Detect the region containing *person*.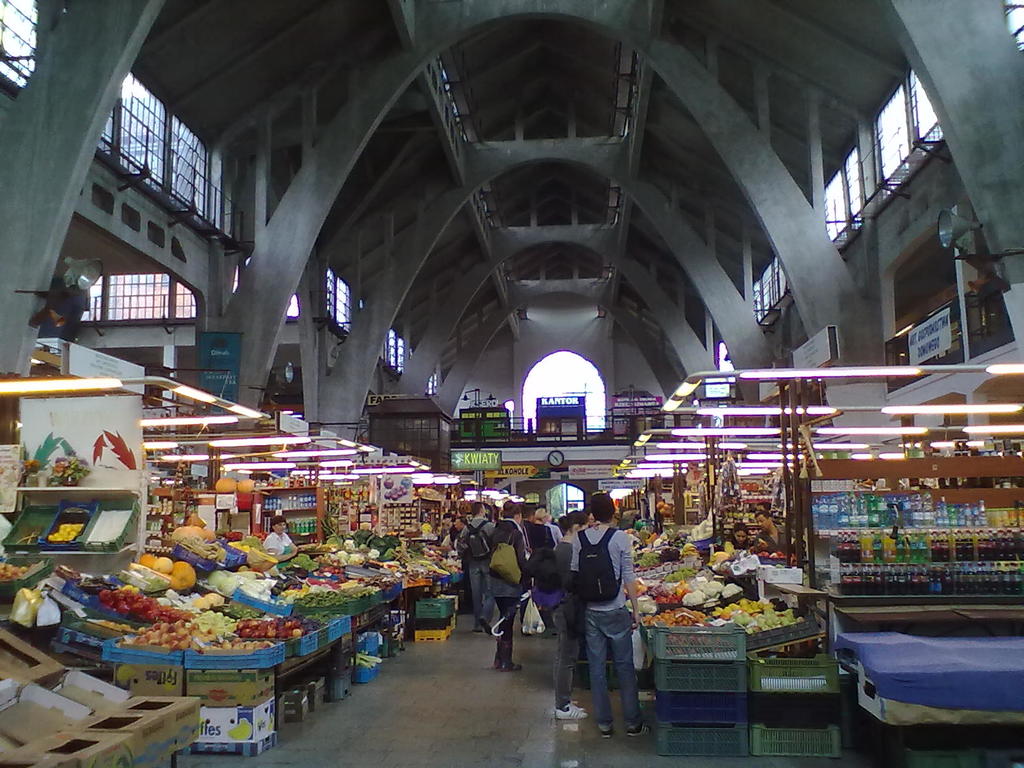
568:486:641:732.
